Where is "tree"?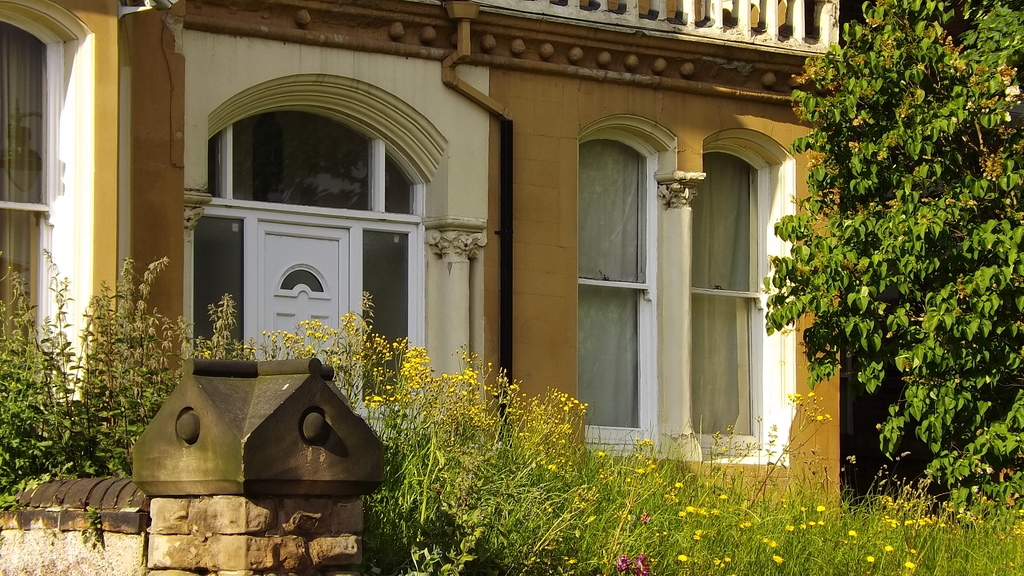
(756,0,1023,547).
